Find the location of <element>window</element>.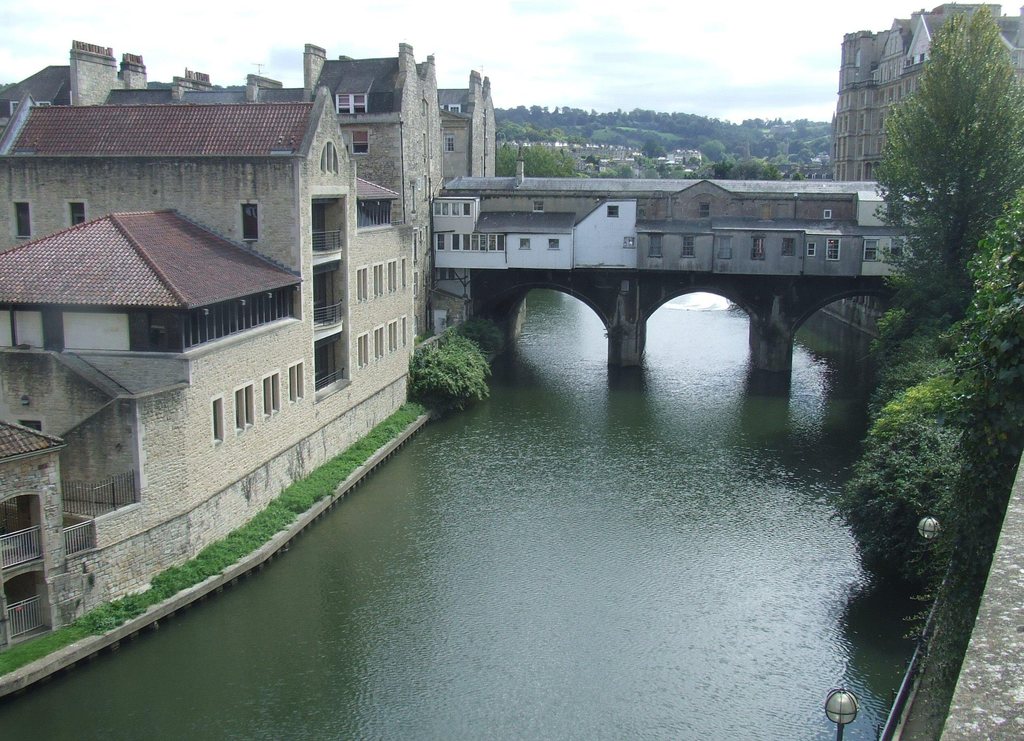
Location: detection(863, 241, 881, 261).
